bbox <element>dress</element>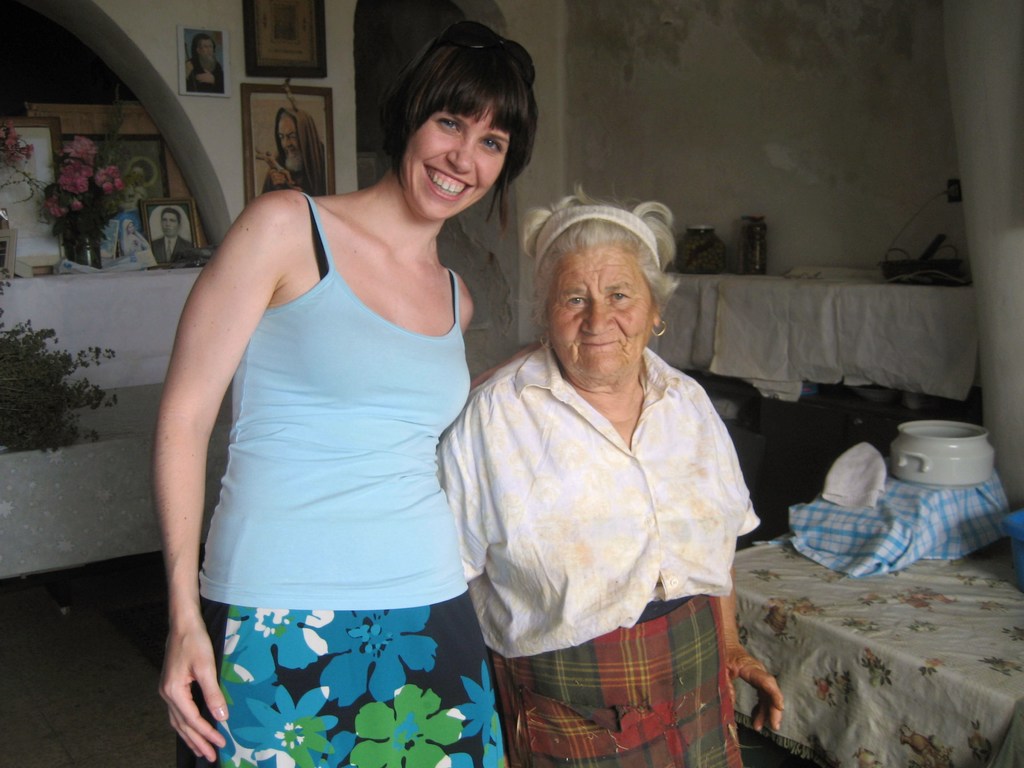
<region>198, 177, 508, 767</region>
